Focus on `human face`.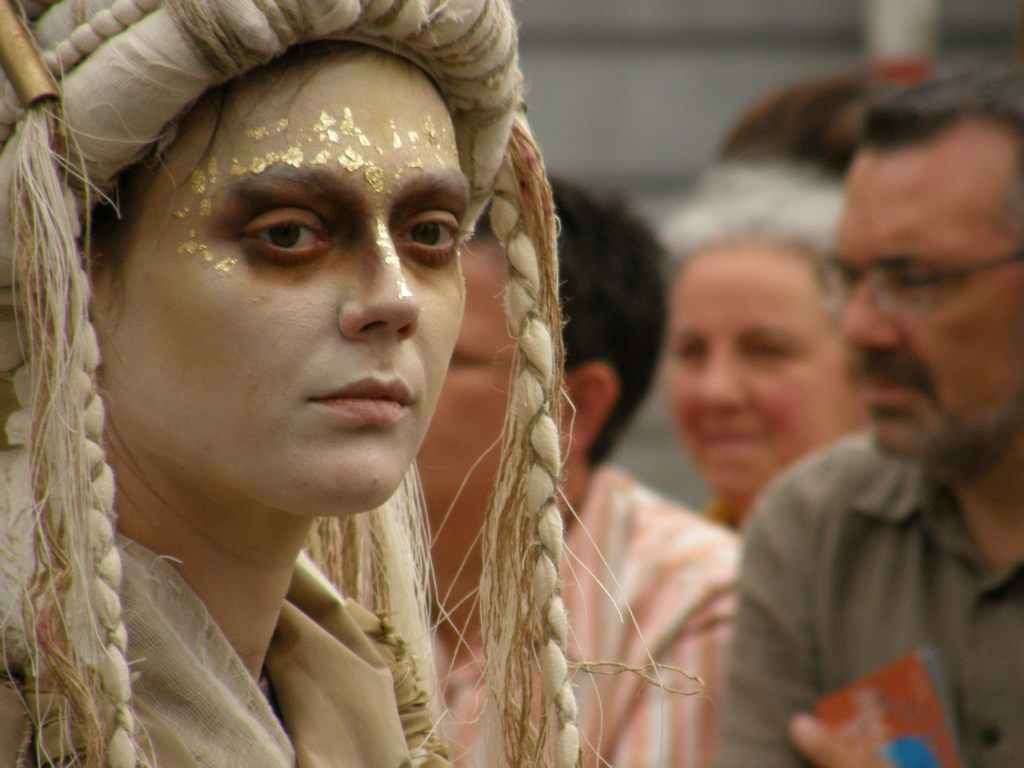
Focused at bbox=(666, 263, 861, 496).
